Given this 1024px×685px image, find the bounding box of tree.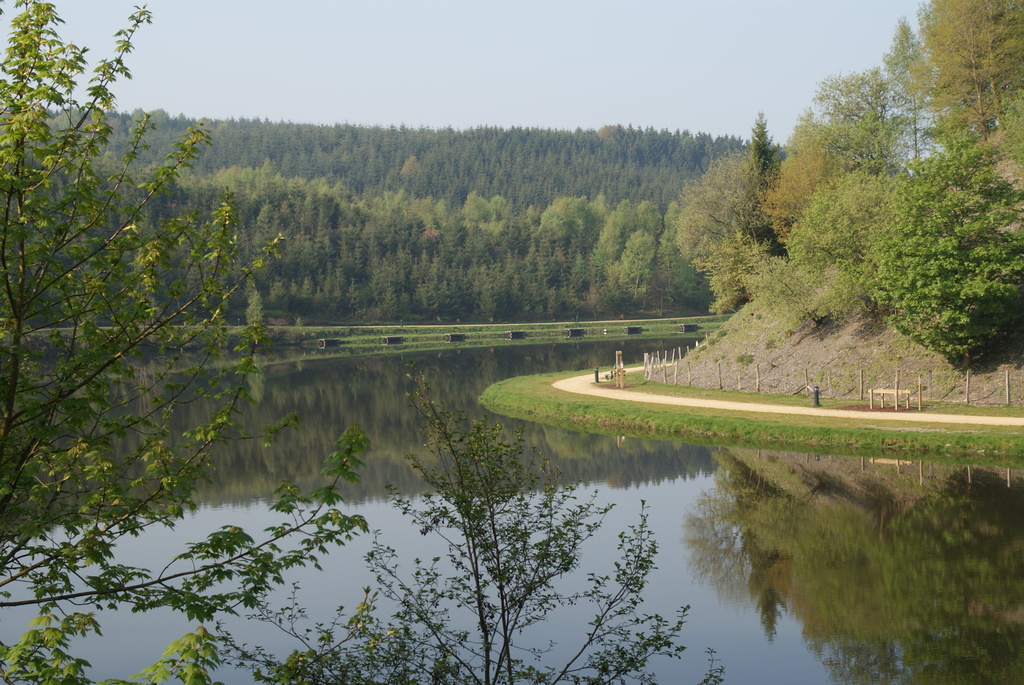
[862,132,1023,368].
